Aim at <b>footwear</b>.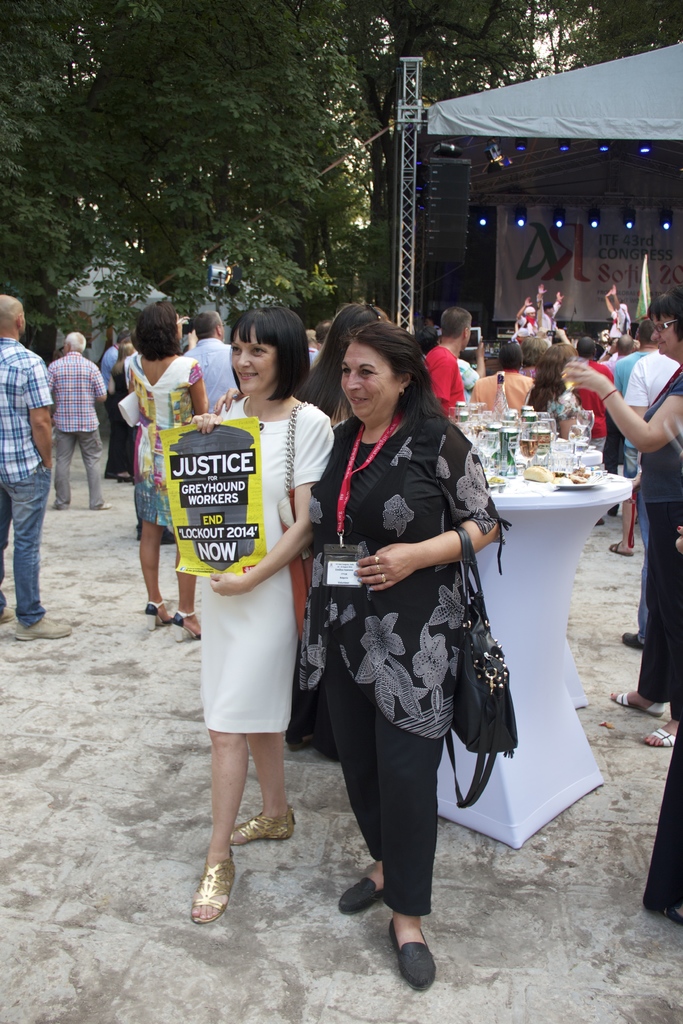
Aimed at (9,612,72,642).
